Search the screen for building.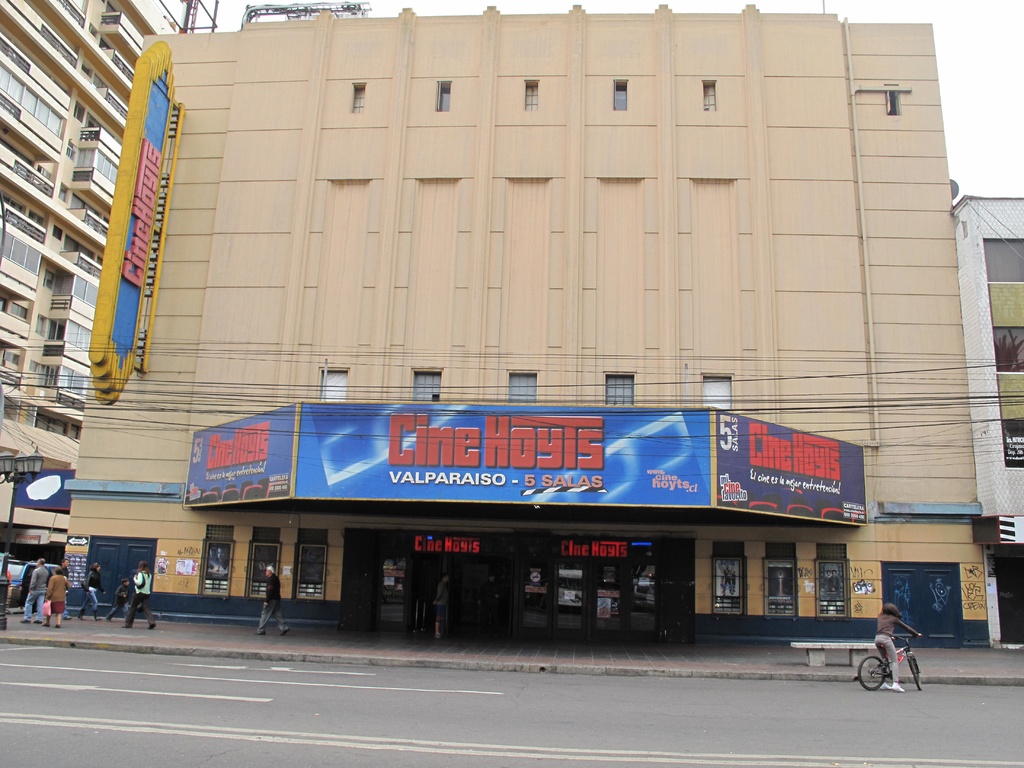
Found at (left=59, top=8, right=984, bottom=635).
